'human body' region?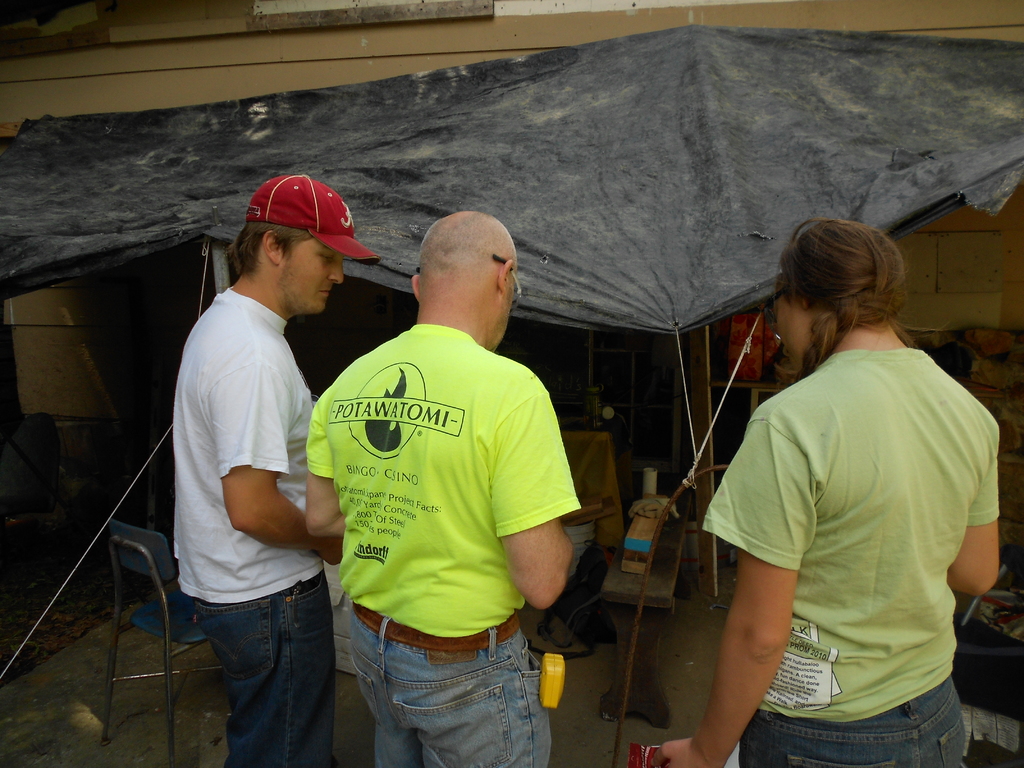
Rect(692, 216, 989, 767)
